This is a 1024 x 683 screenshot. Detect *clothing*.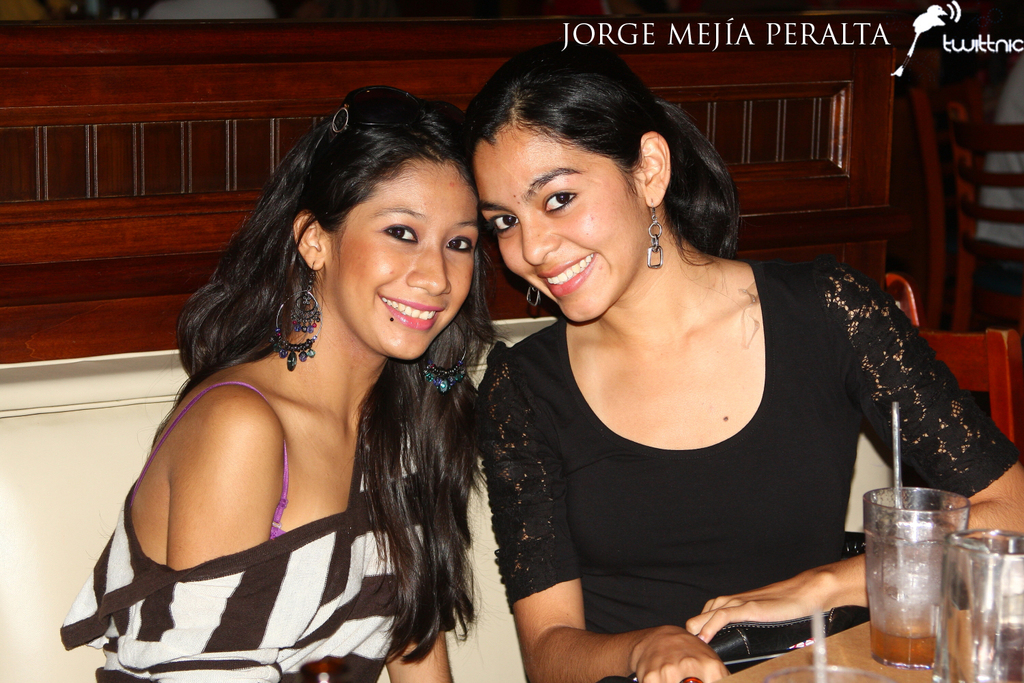
{"left": 61, "top": 382, "right": 427, "bottom": 682}.
